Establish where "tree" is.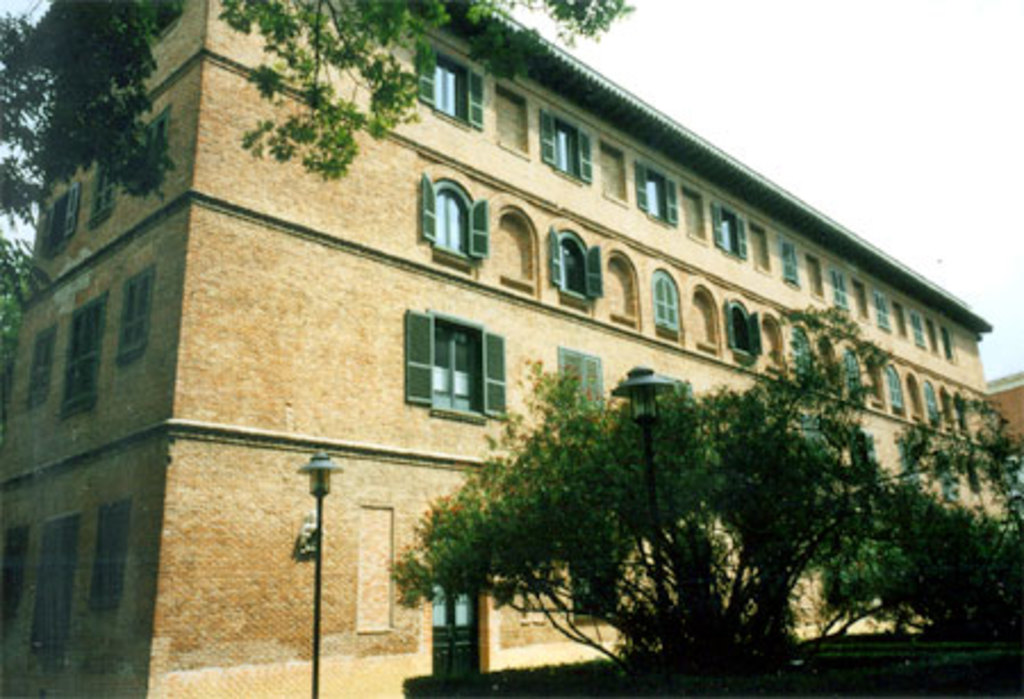
Established at 387/314/883/697.
